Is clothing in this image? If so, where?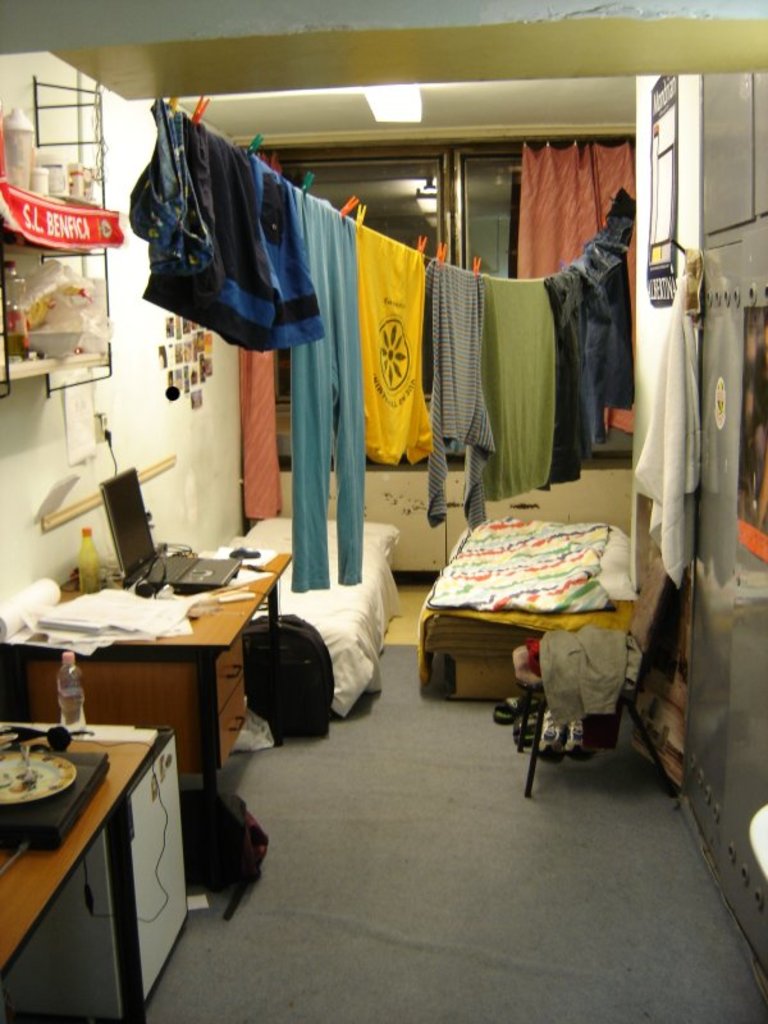
Yes, at l=485, t=261, r=566, b=502.
